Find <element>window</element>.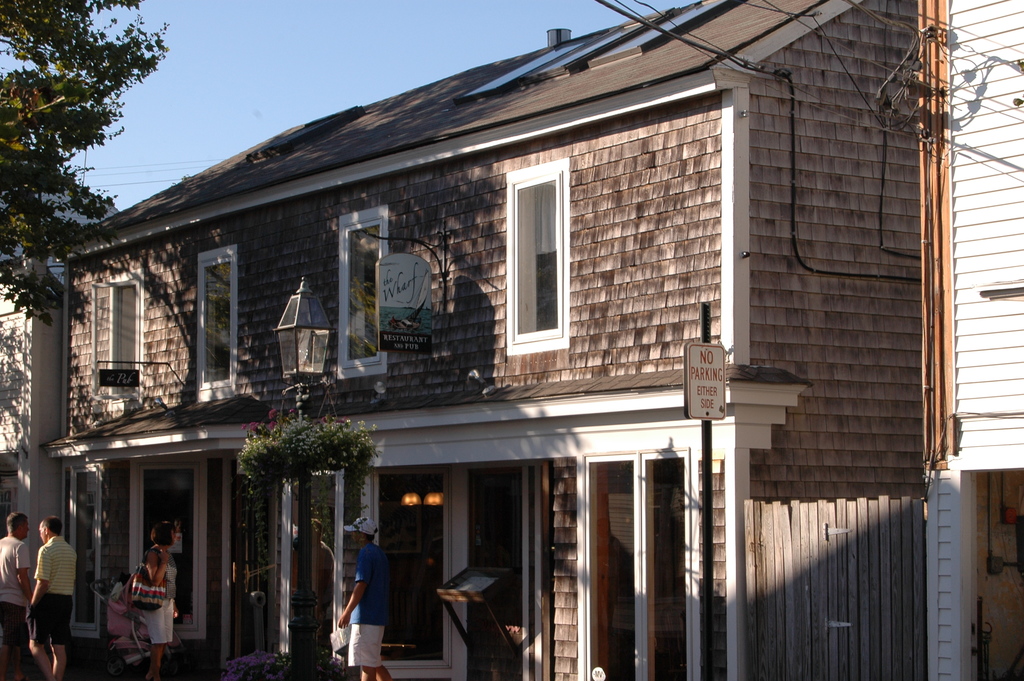
[500, 140, 581, 369].
